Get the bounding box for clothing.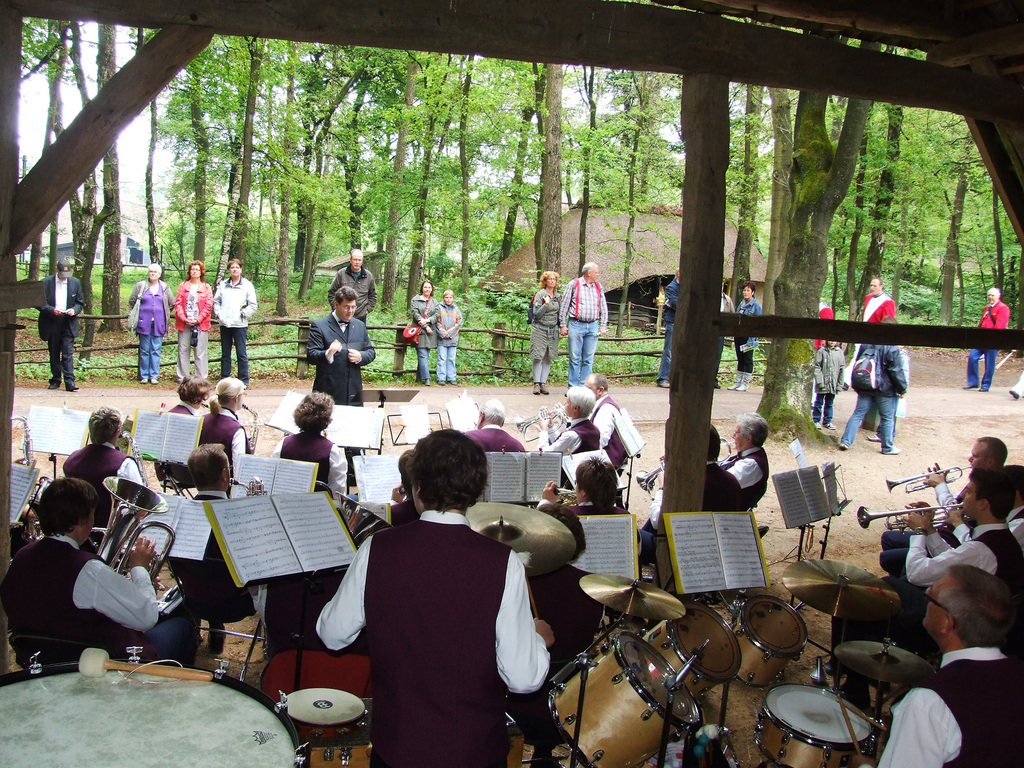
[left=734, top=293, right=762, bottom=368].
